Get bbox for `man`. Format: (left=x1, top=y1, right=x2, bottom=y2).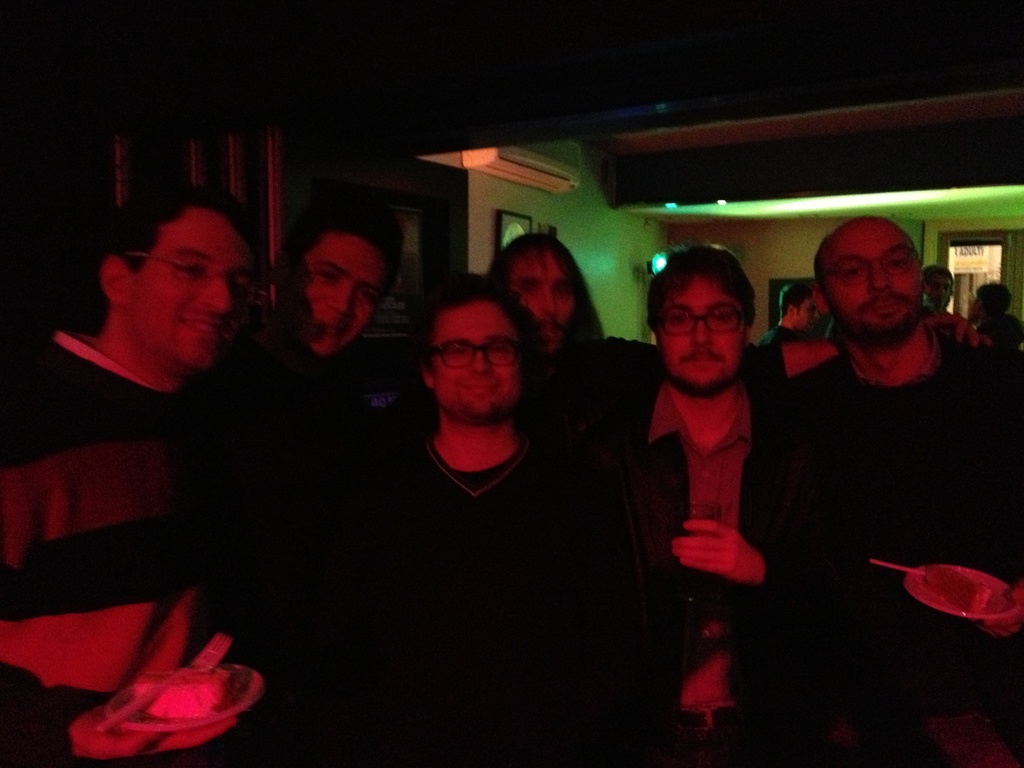
(left=923, top=263, right=955, bottom=312).
